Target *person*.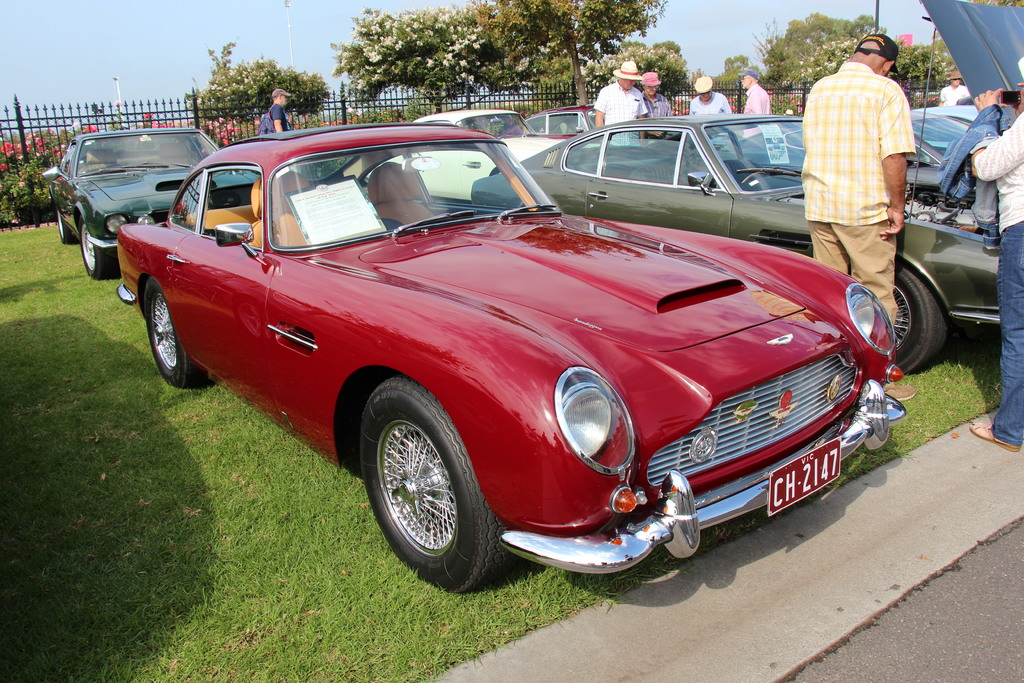
Target region: select_region(812, 33, 924, 331).
